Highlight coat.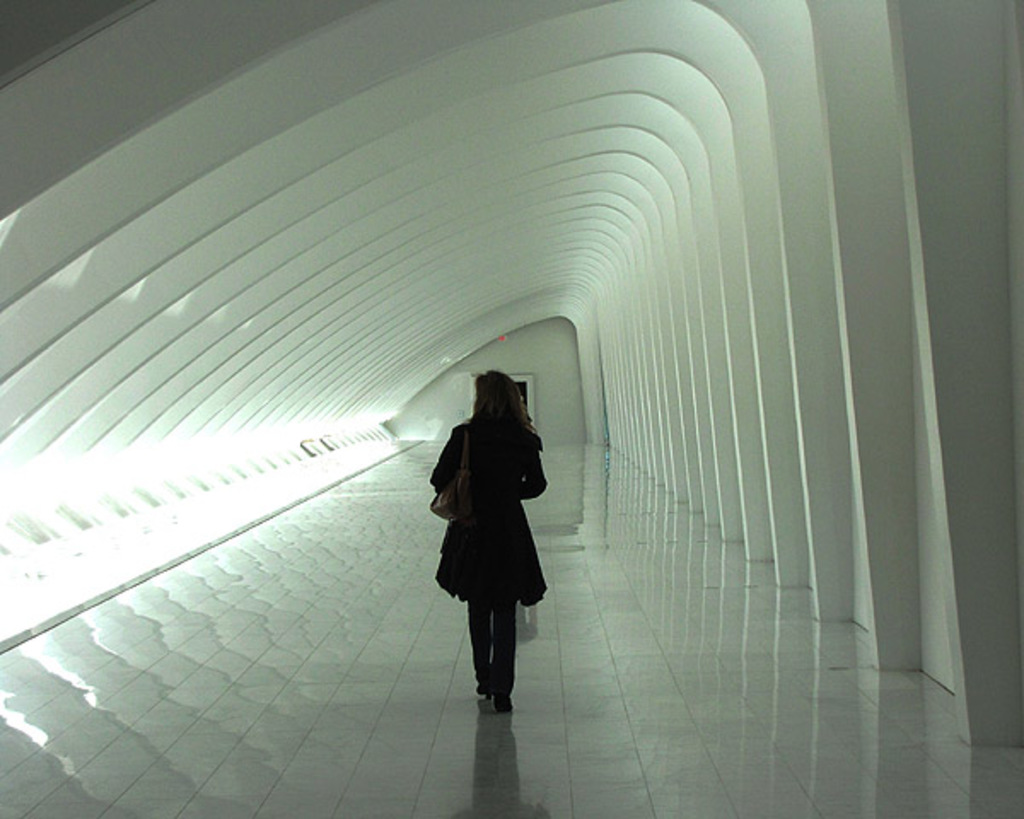
Highlighted region: left=427, top=360, right=570, bottom=633.
